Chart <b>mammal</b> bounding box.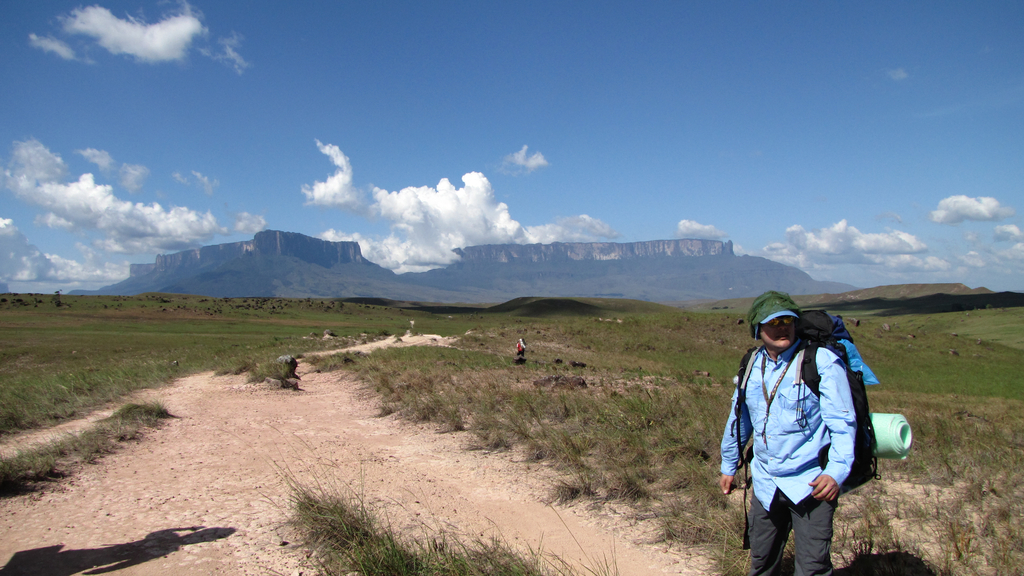
Charted: select_region(715, 292, 860, 575).
